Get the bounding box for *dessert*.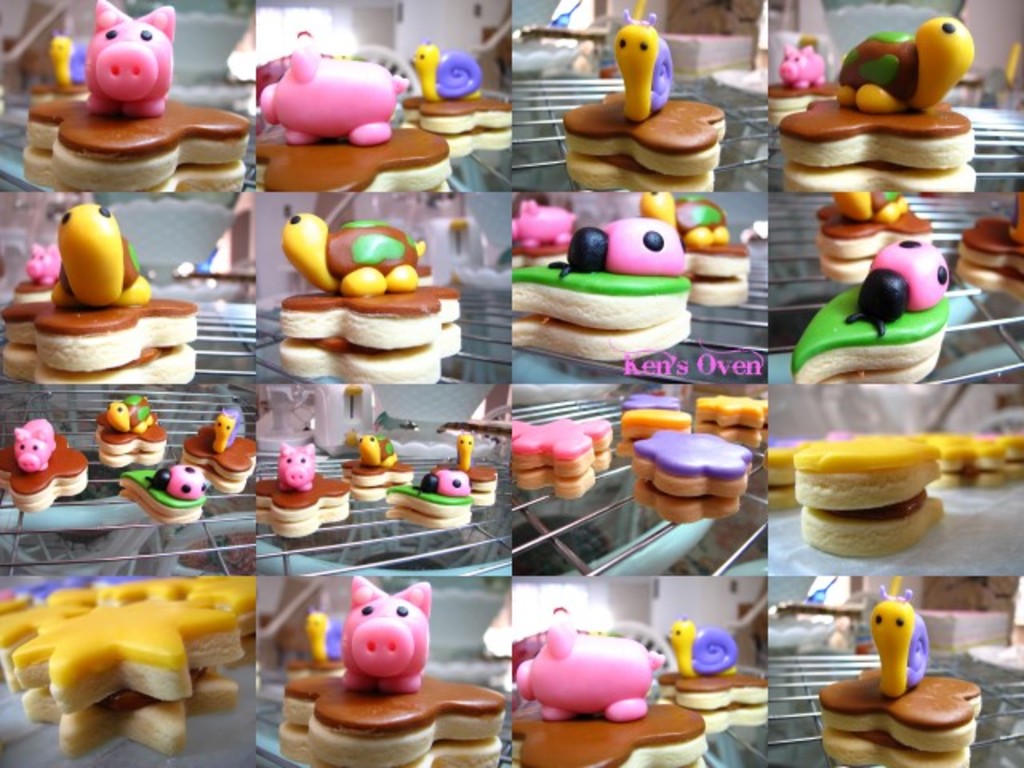
[96,400,165,466].
